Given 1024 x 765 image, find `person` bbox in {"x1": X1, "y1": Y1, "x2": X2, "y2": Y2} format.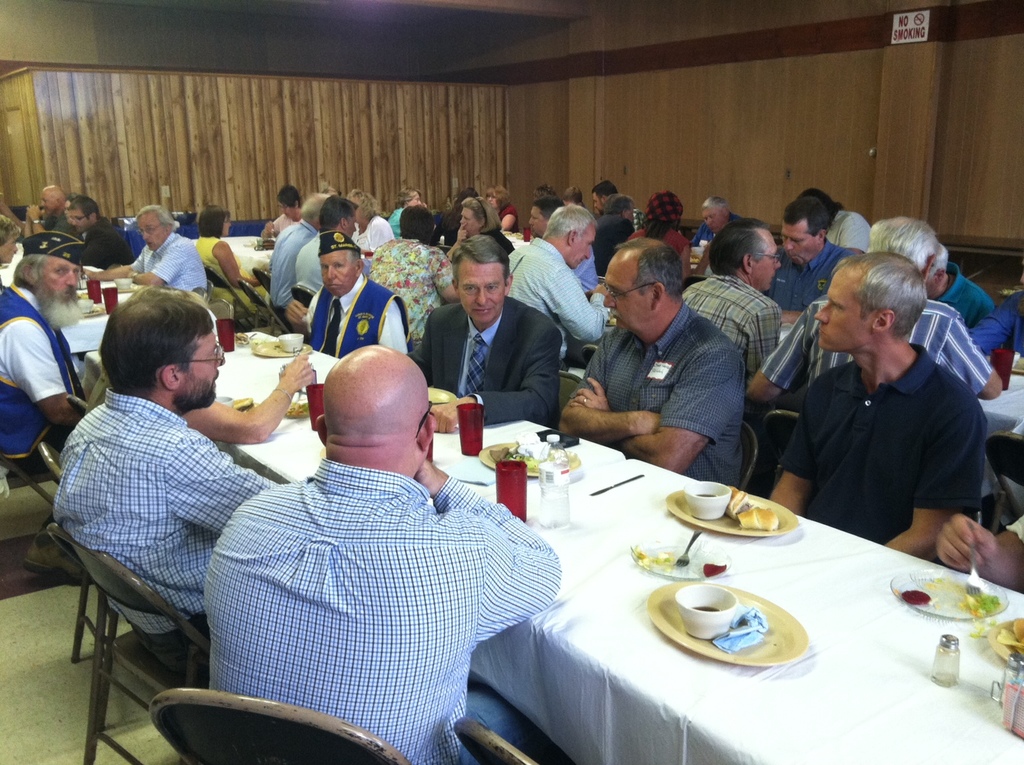
{"x1": 63, "y1": 191, "x2": 84, "y2": 241}.
